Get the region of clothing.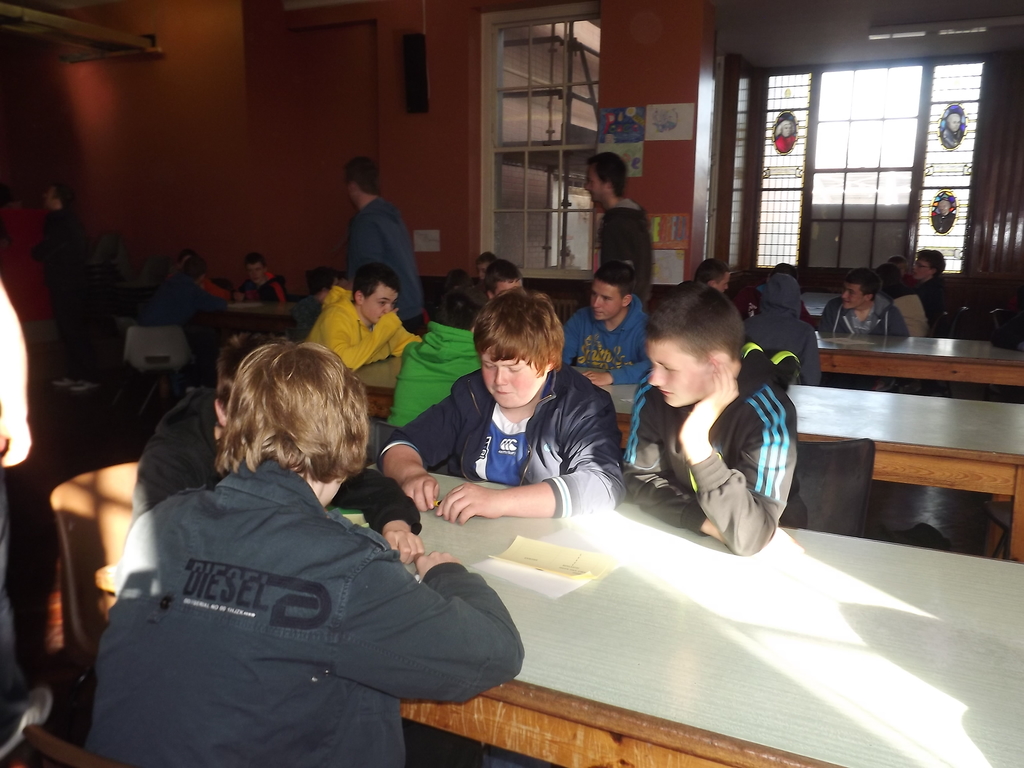
[372, 360, 636, 516].
